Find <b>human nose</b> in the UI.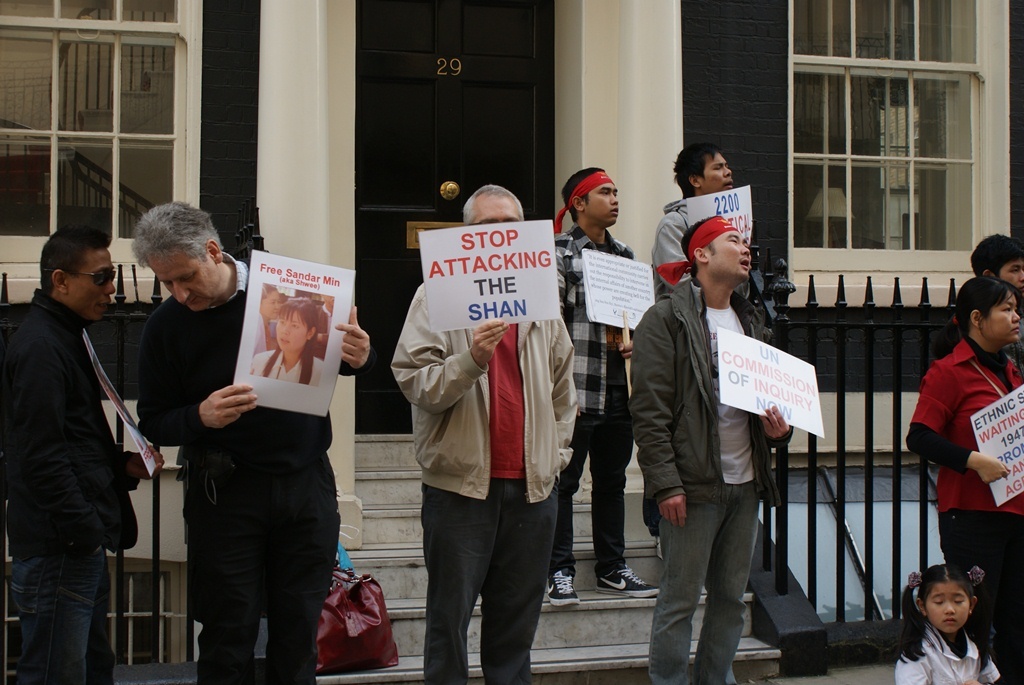
UI element at x1=173 y1=283 x2=187 y2=302.
